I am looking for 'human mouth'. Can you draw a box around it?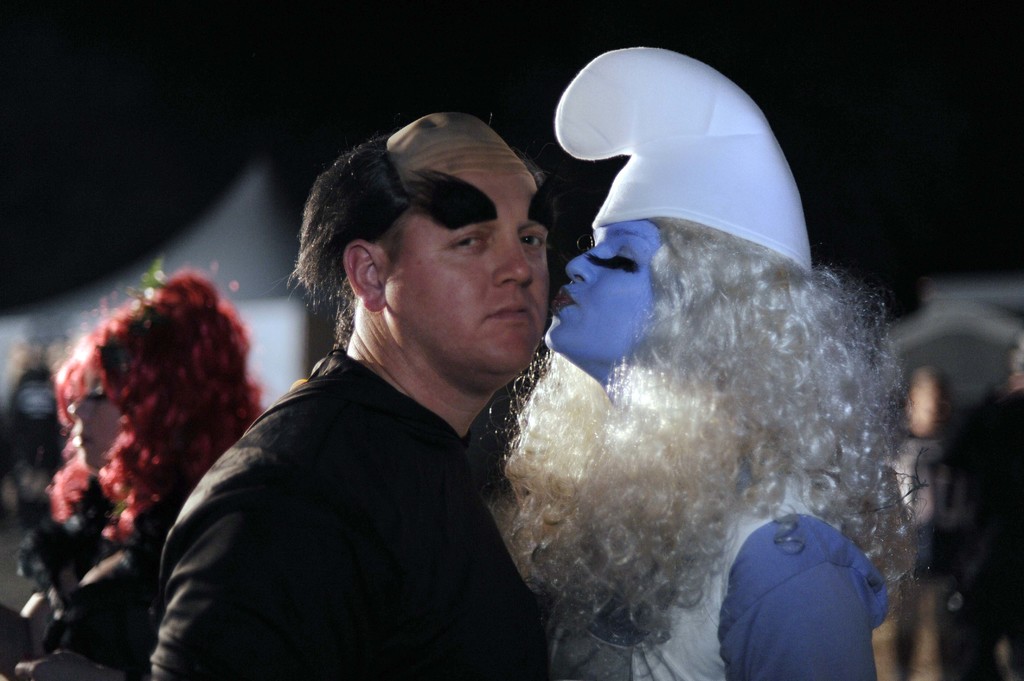
Sure, the bounding box is rect(552, 287, 570, 316).
